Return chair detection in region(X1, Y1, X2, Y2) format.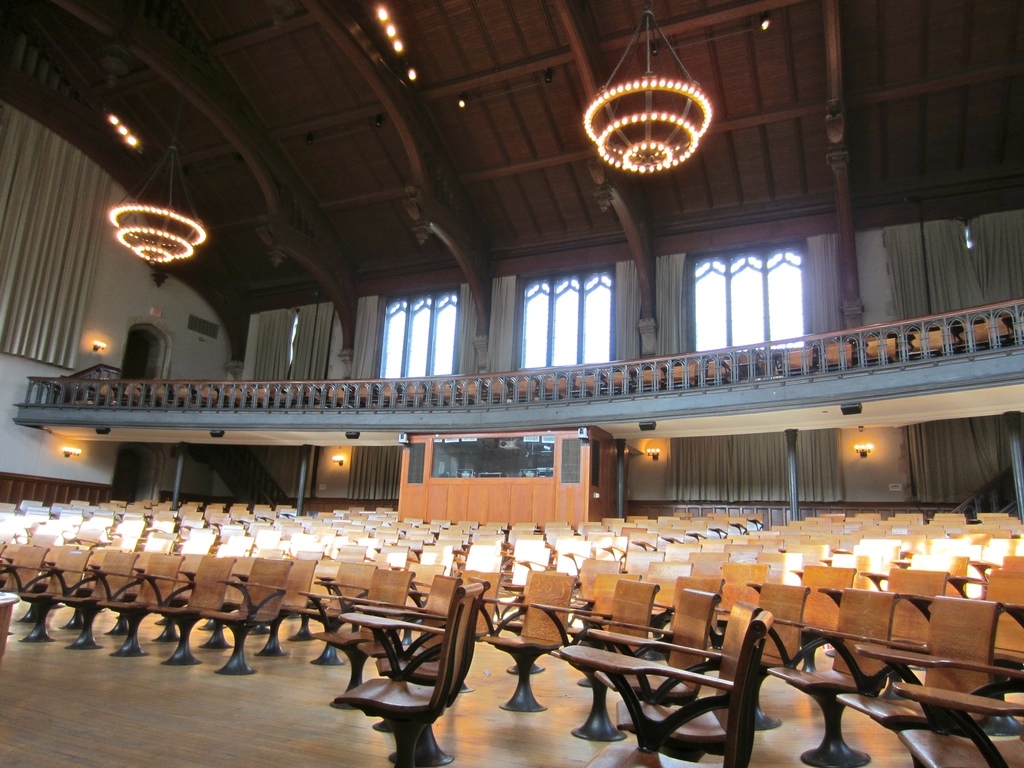
region(0, 545, 50, 595).
